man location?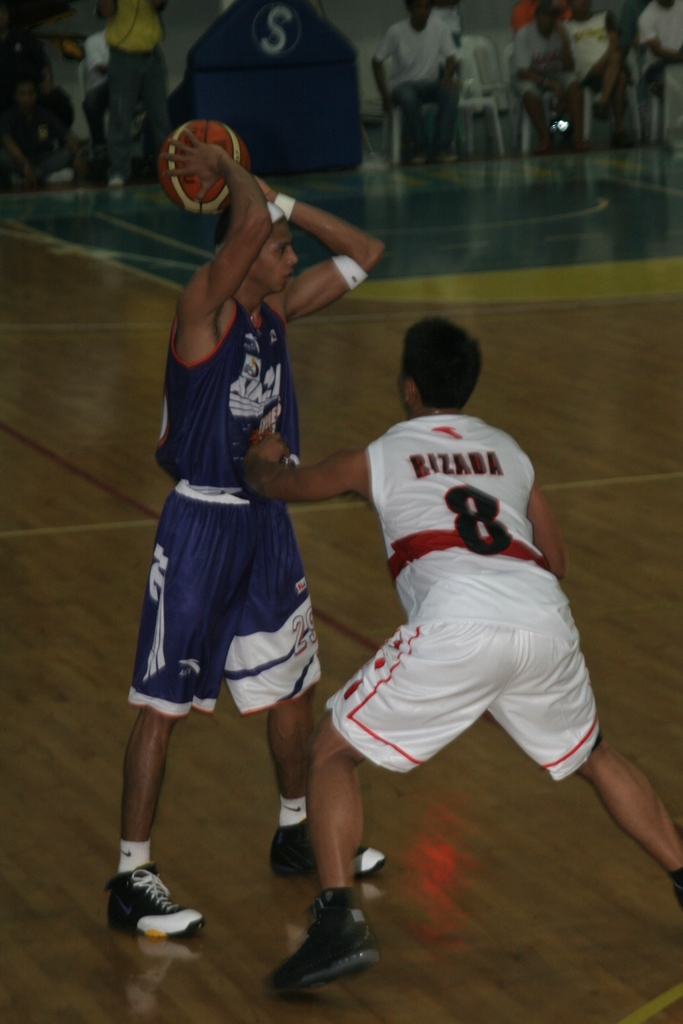
x1=240 y1=316 x2=682 y2=988
